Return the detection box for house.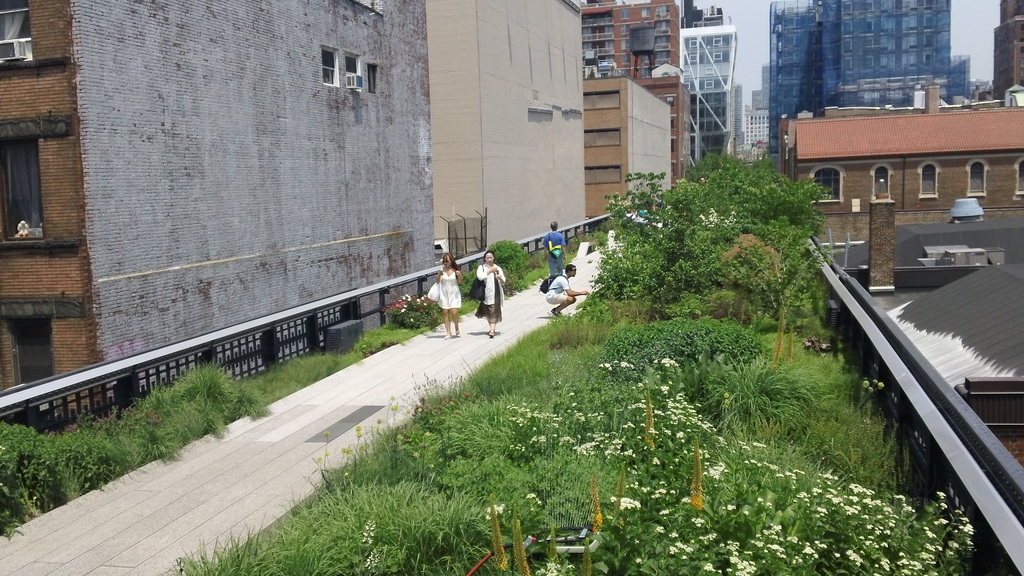
{"x1": 810, "y1": 237, "x2": 1023, "y2": 467}.
